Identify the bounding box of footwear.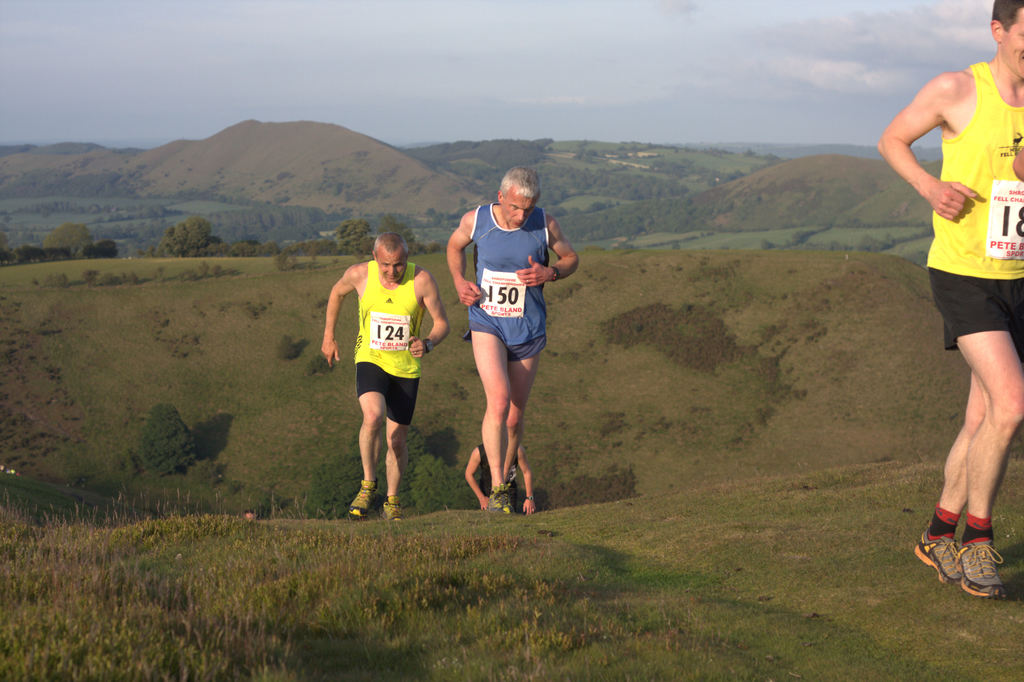
box(380, 504, 400, 527).
